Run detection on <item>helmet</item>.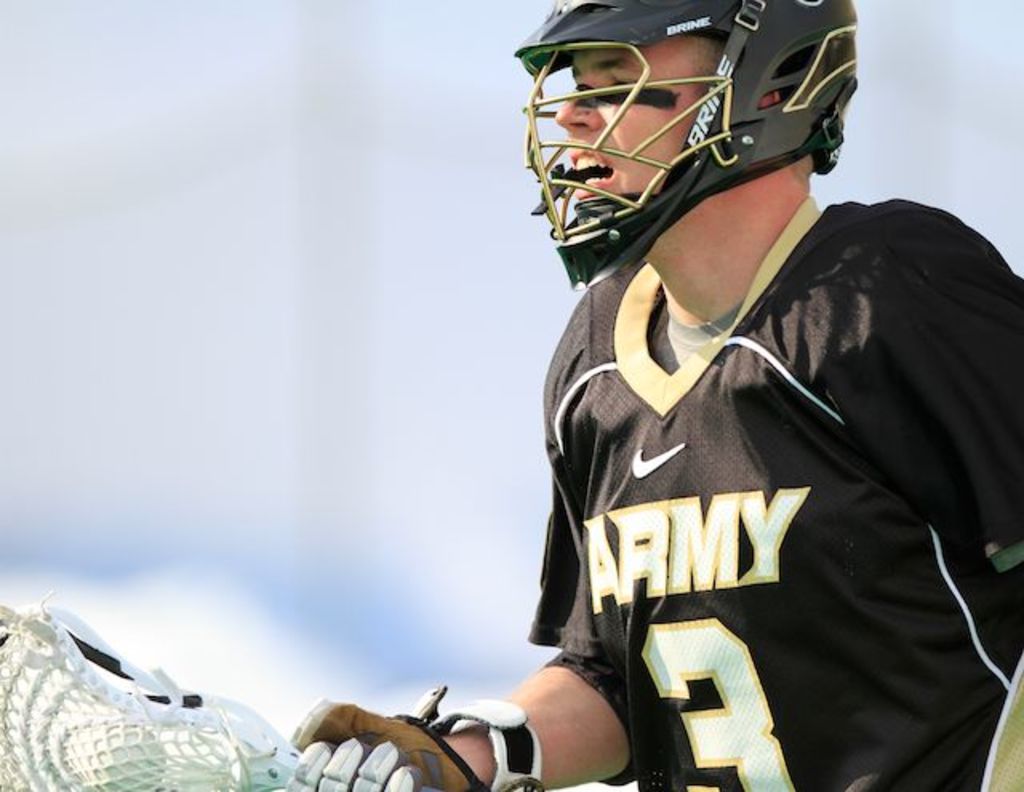
Result: bbox=(520, 0, 859, 291).
